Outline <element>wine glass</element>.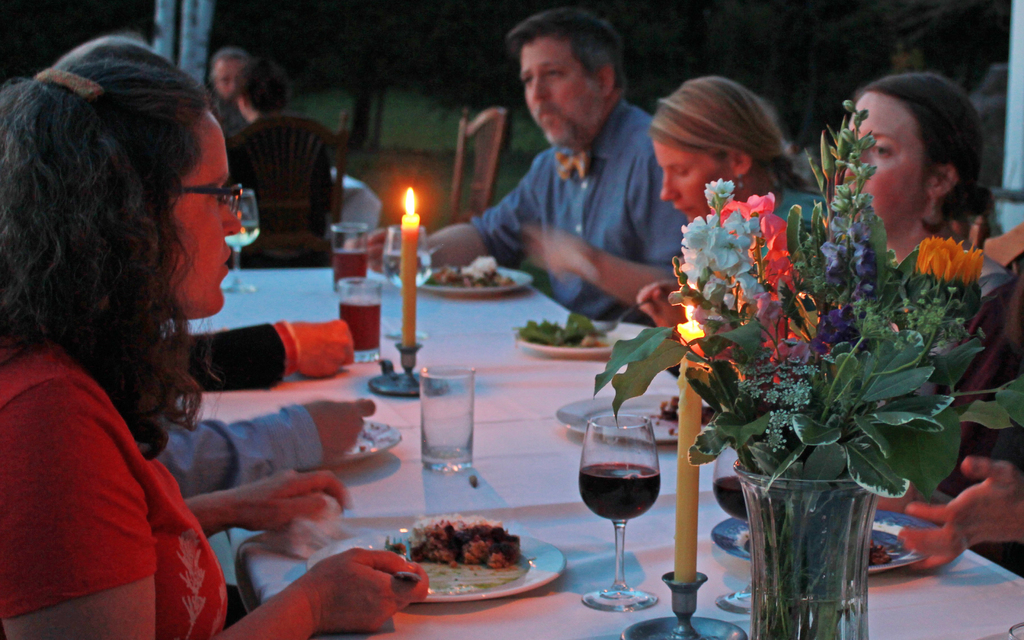
Outline: Rect(573, 414, 662, 608).
